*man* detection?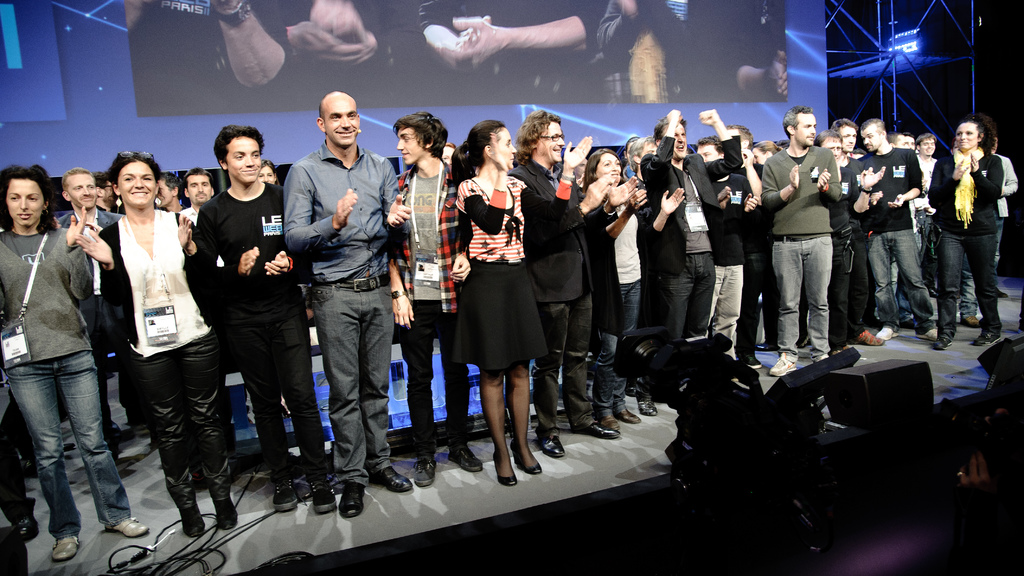
l=761, t=104, r=840, b=377
